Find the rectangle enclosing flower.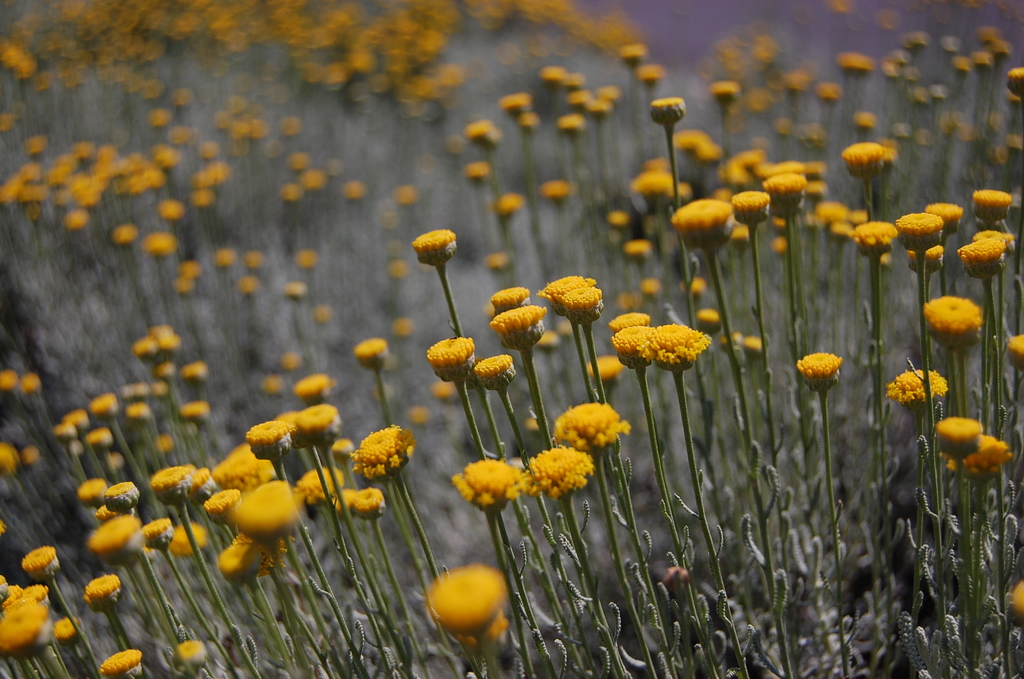
<box>524,113,543,128</box>.
